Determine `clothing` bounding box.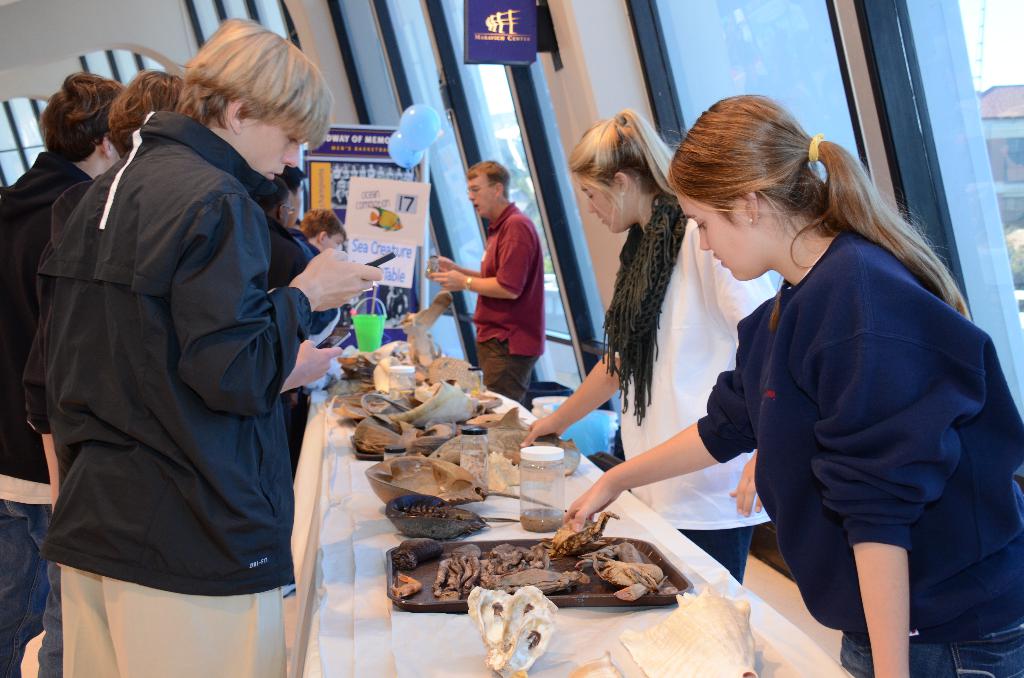
Determined: region(4, 160, 87, 663).
